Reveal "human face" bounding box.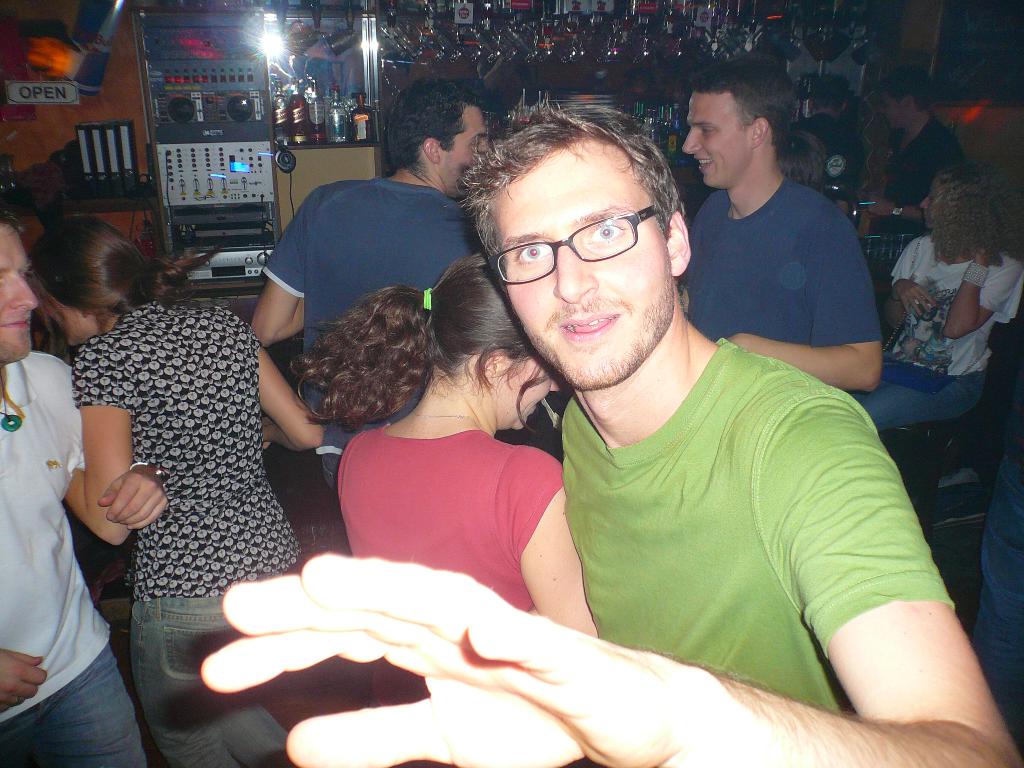
Revealed: 500/348/562/431.
